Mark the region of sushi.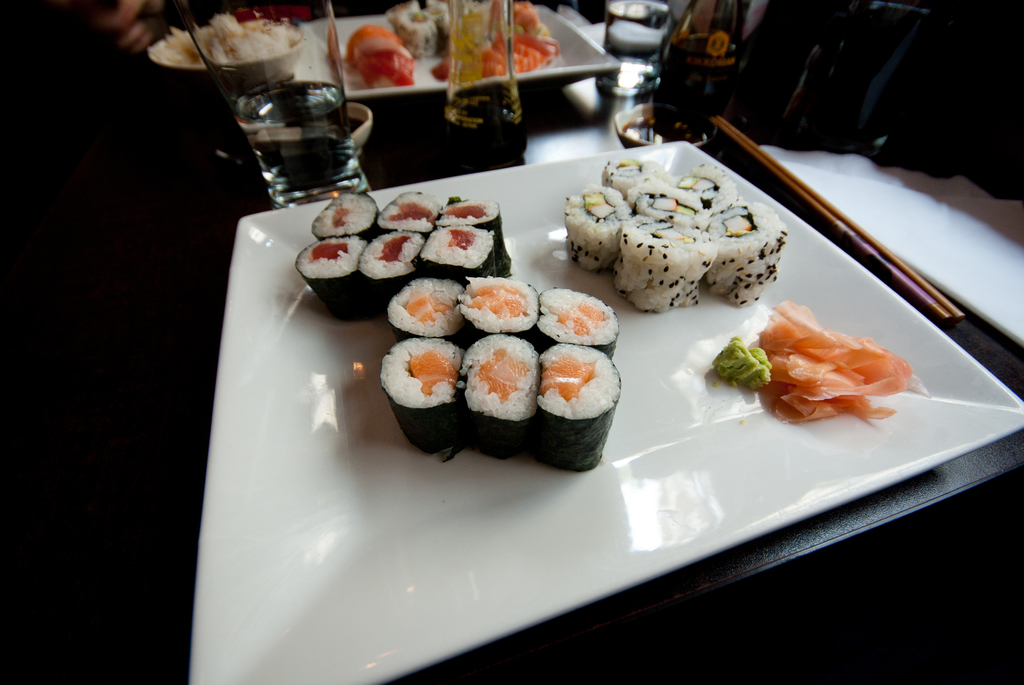
Region: bbox(381, 275, 470, 346).
